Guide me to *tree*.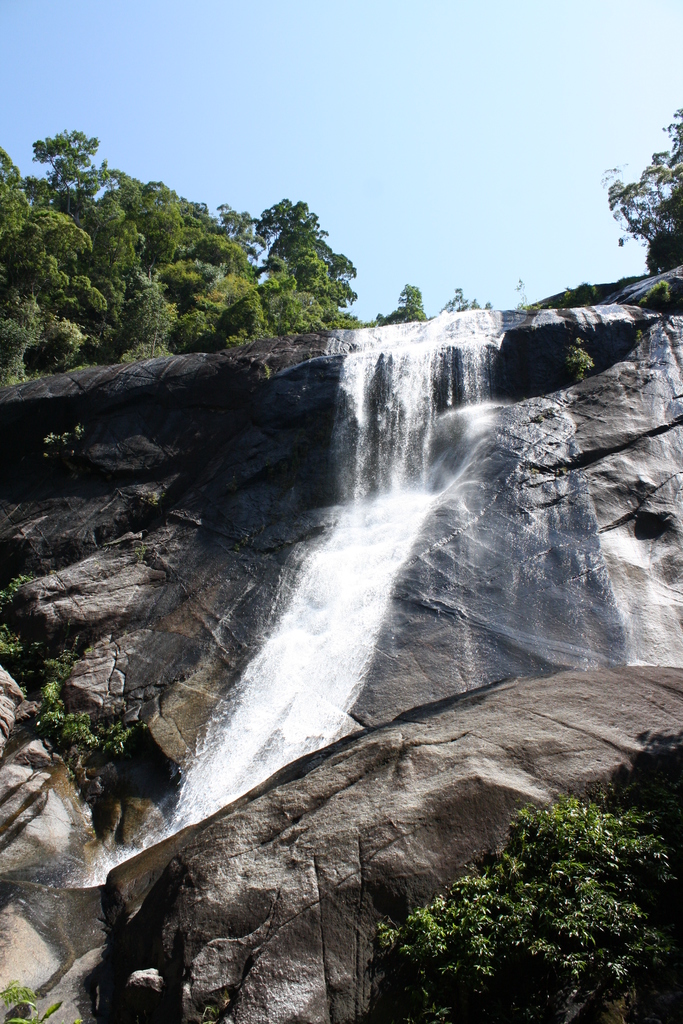
Guidance: locate(372, 280, 429, 323).
